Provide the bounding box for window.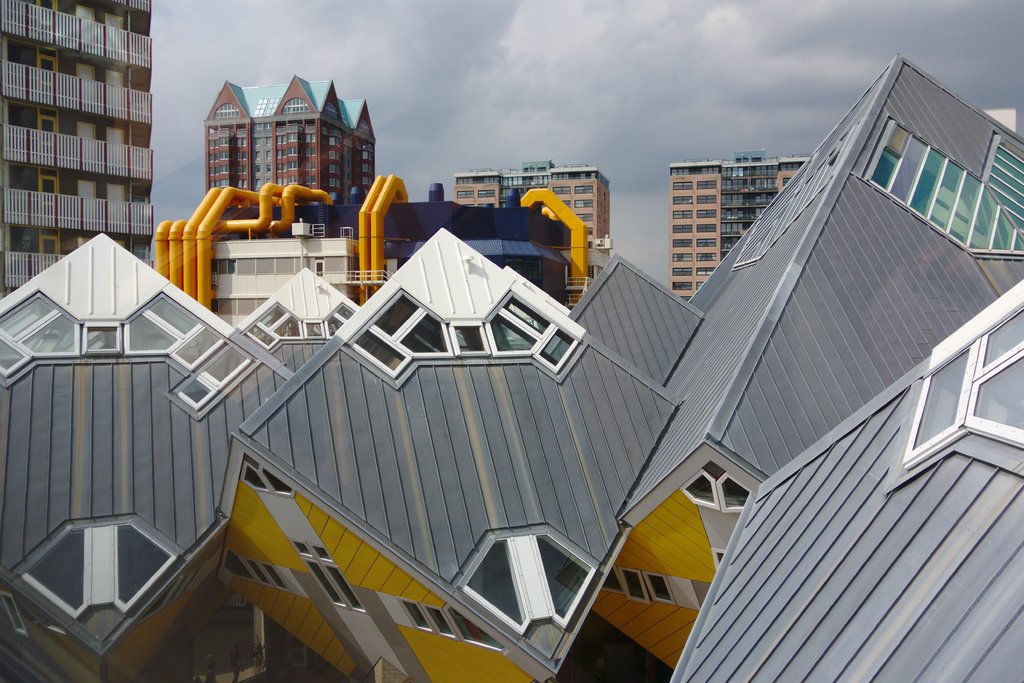
{"x1": 457, "y1": 191, "x2": 476, "y2": 198}.
